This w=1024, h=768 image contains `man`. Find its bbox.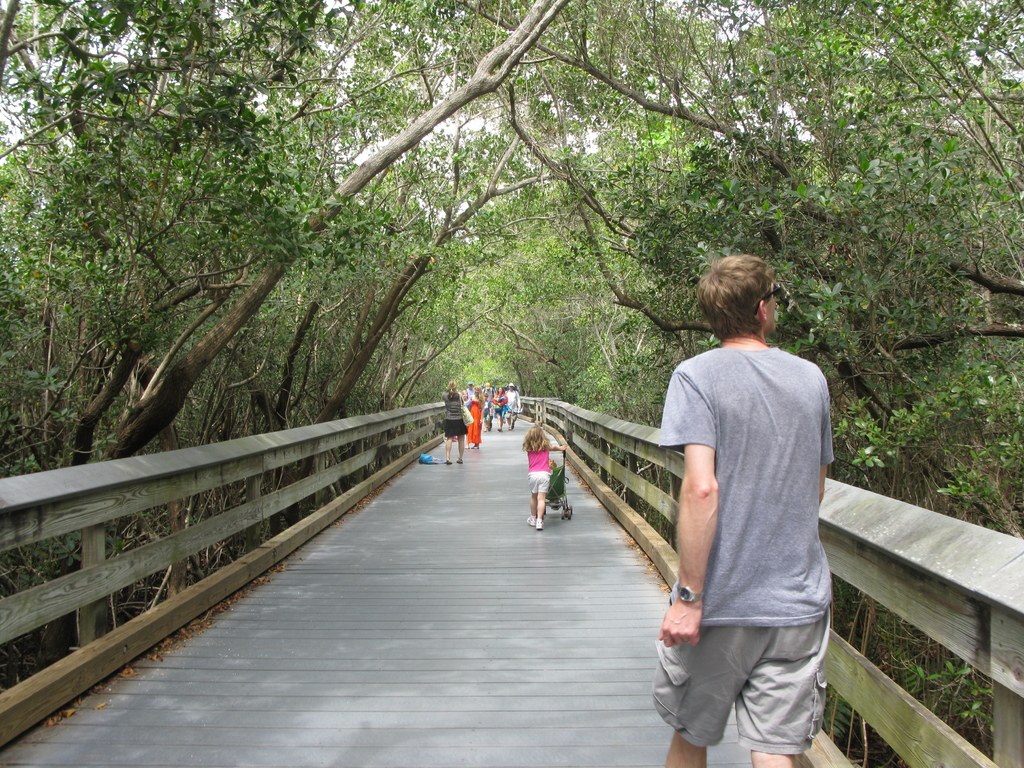
rect(650, 247, 836, 767).
